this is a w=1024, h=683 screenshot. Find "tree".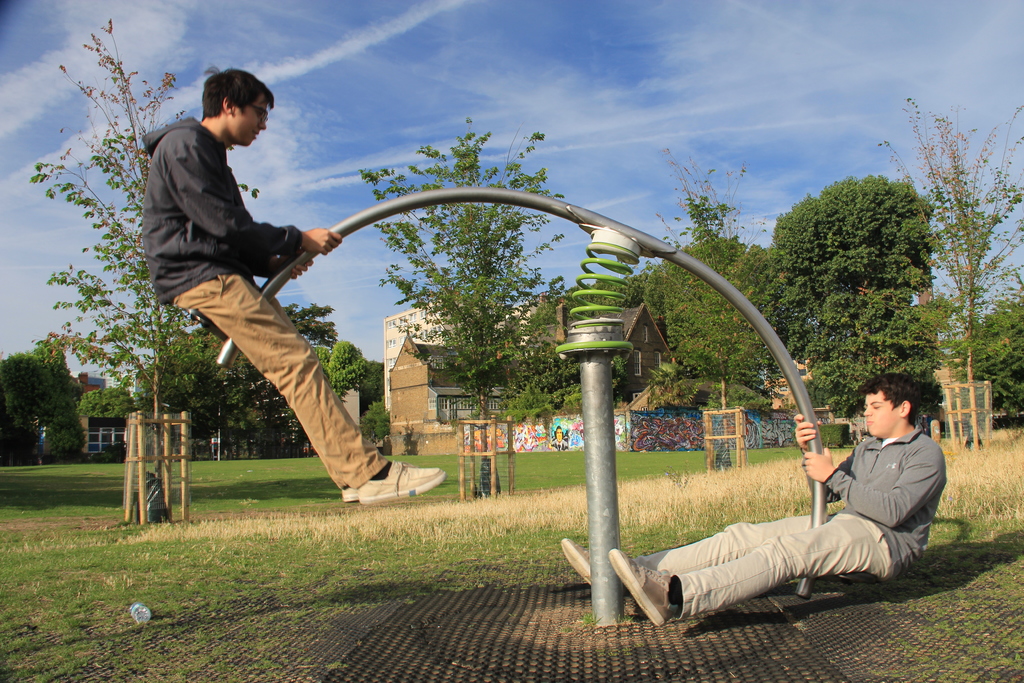
Bounding box: 765:167:936:408.
